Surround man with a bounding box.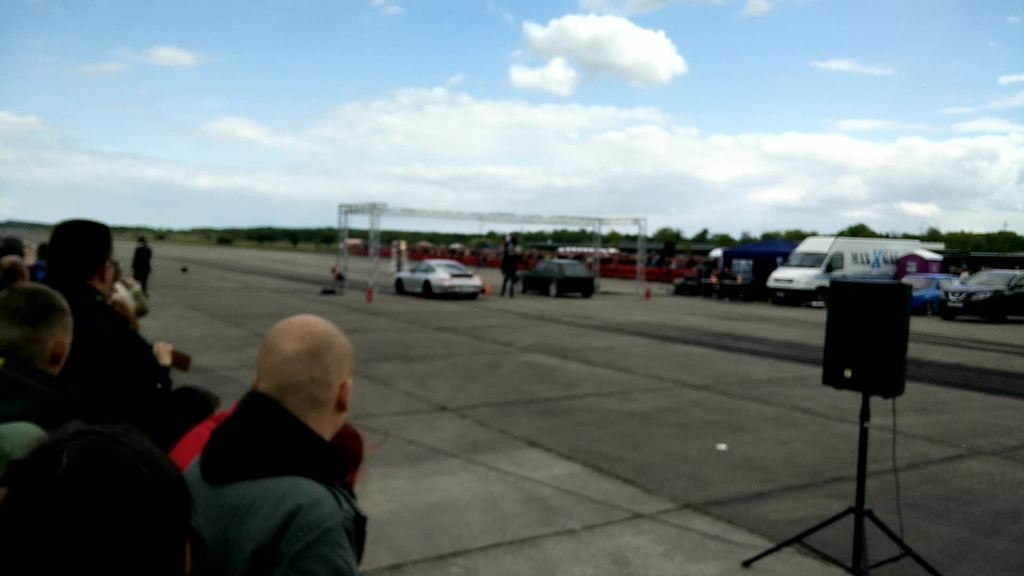
detection(134, 238, 156, 295).
